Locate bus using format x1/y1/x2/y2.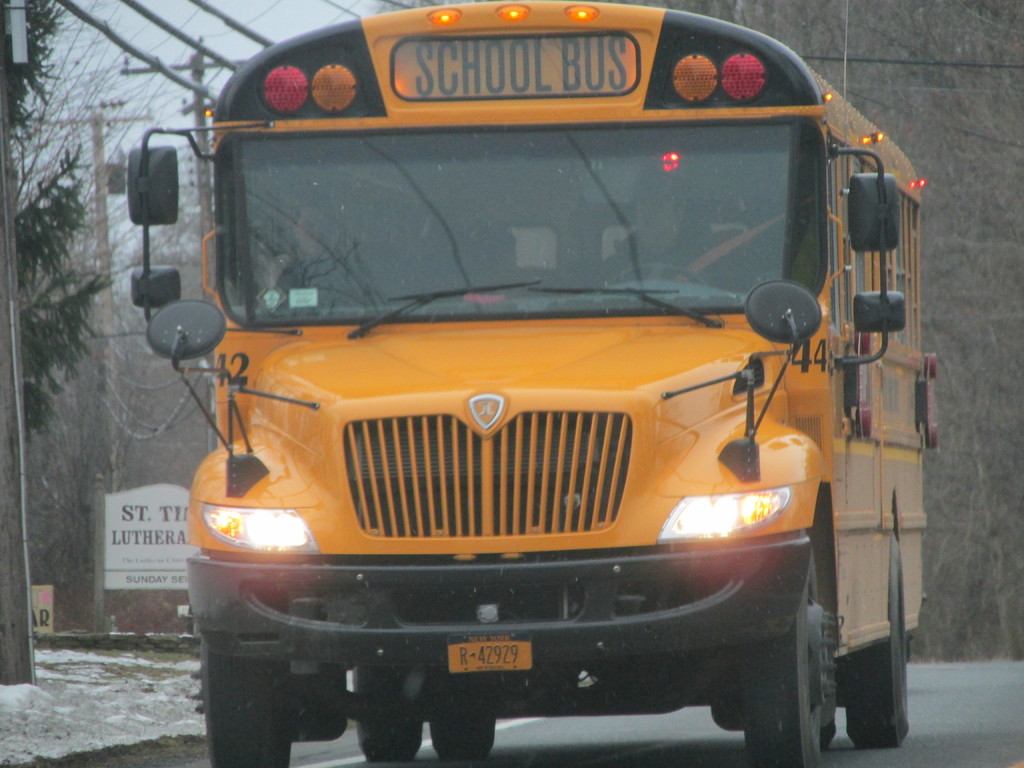
127/0/940/766.
